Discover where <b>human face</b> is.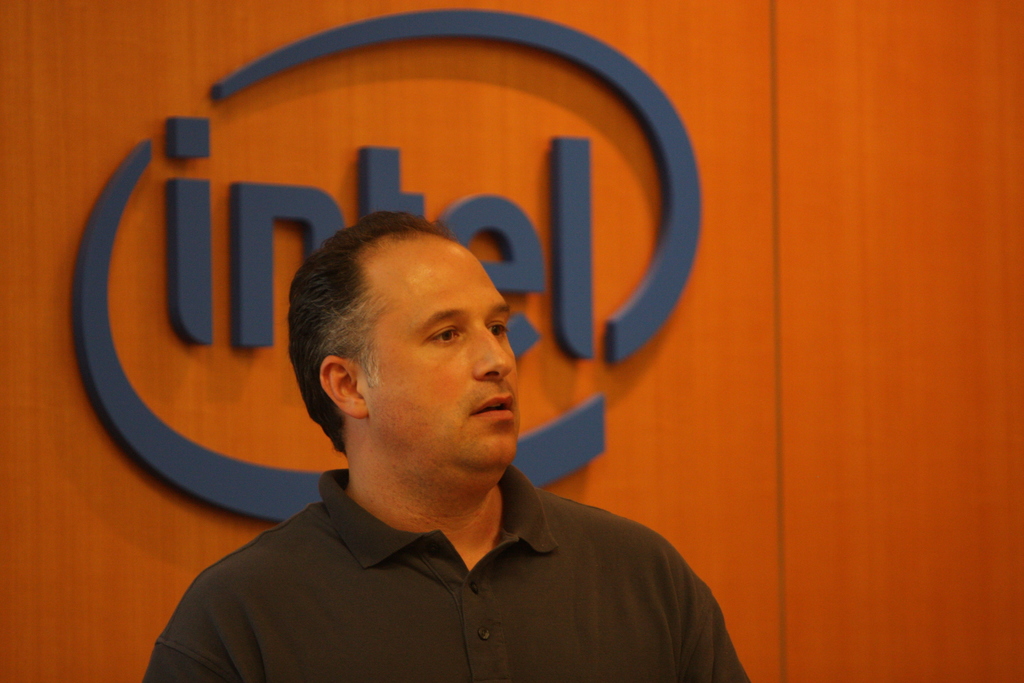
Discovered at pyautogui.locateOnScreen(371, 231, 513, 477).
